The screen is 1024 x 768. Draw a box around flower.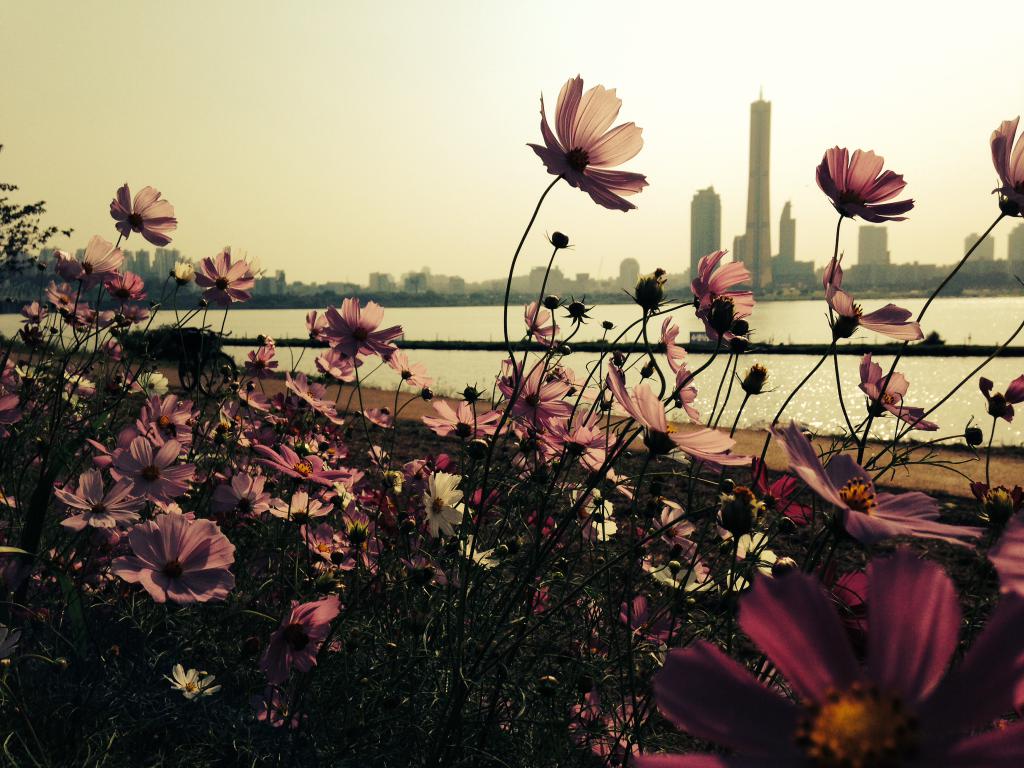
bbox(109, 180, 177, 244).
